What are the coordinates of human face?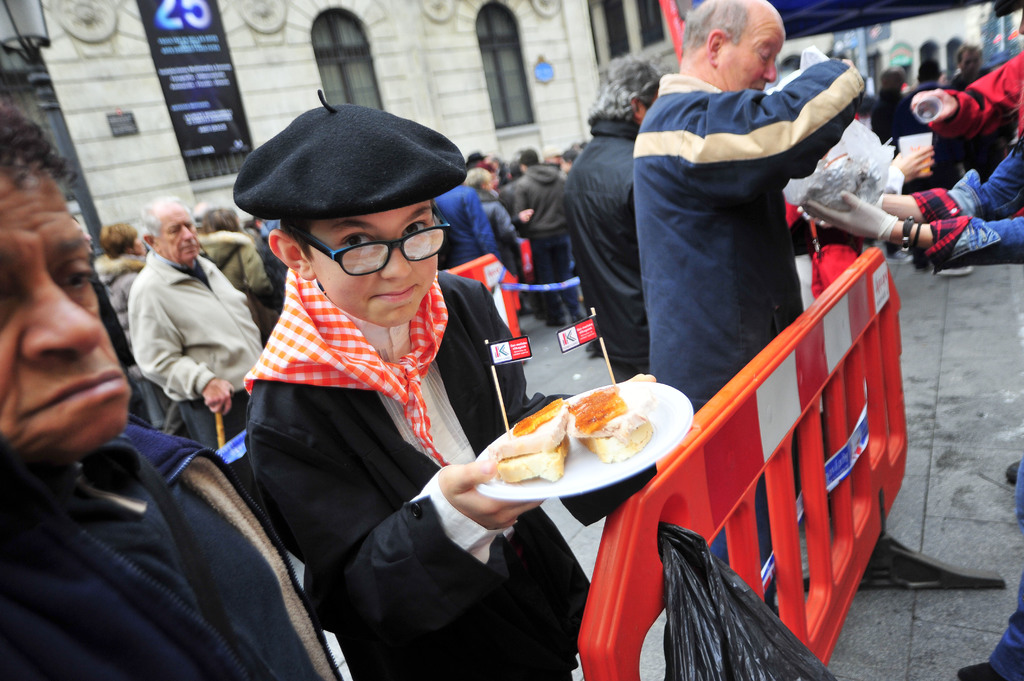
bbox=(0, 167, 136, 461).
